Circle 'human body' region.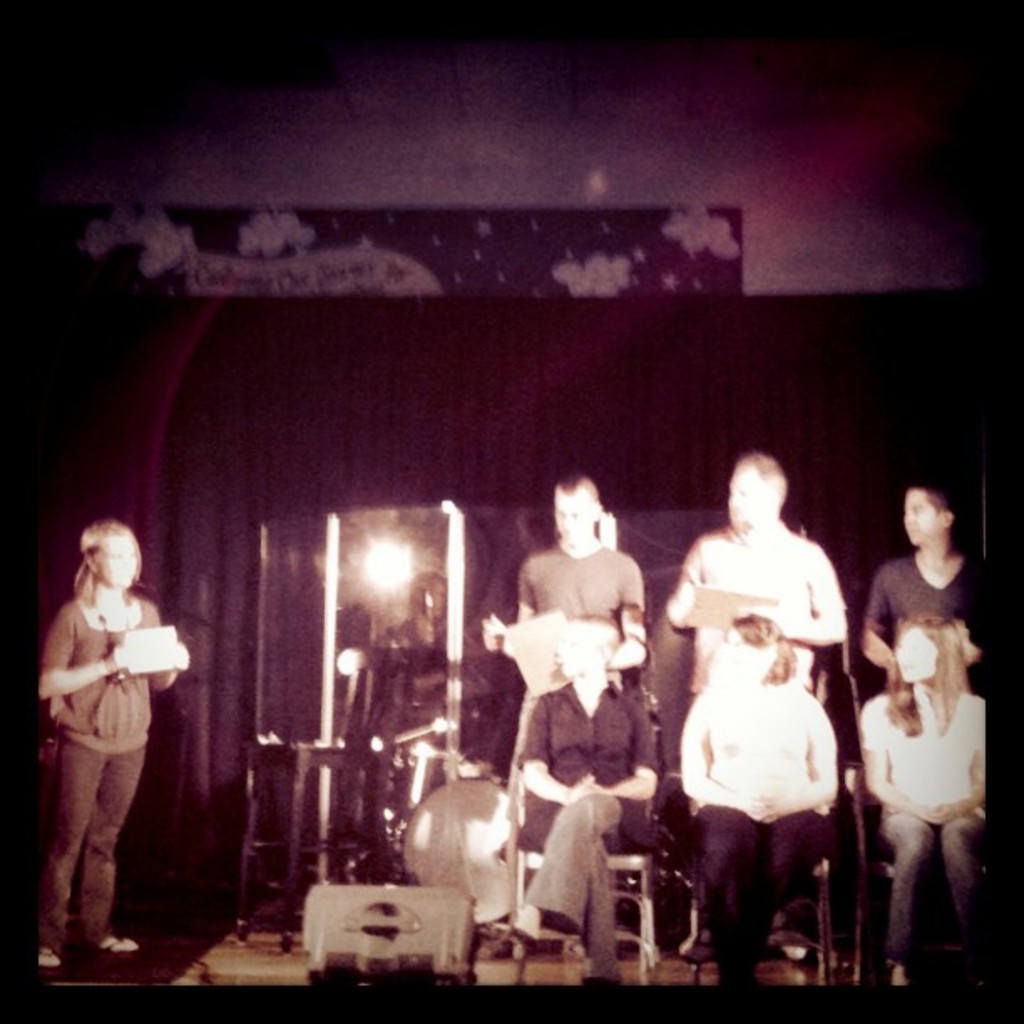
Region: select_region(863, 549, 986, 689).
